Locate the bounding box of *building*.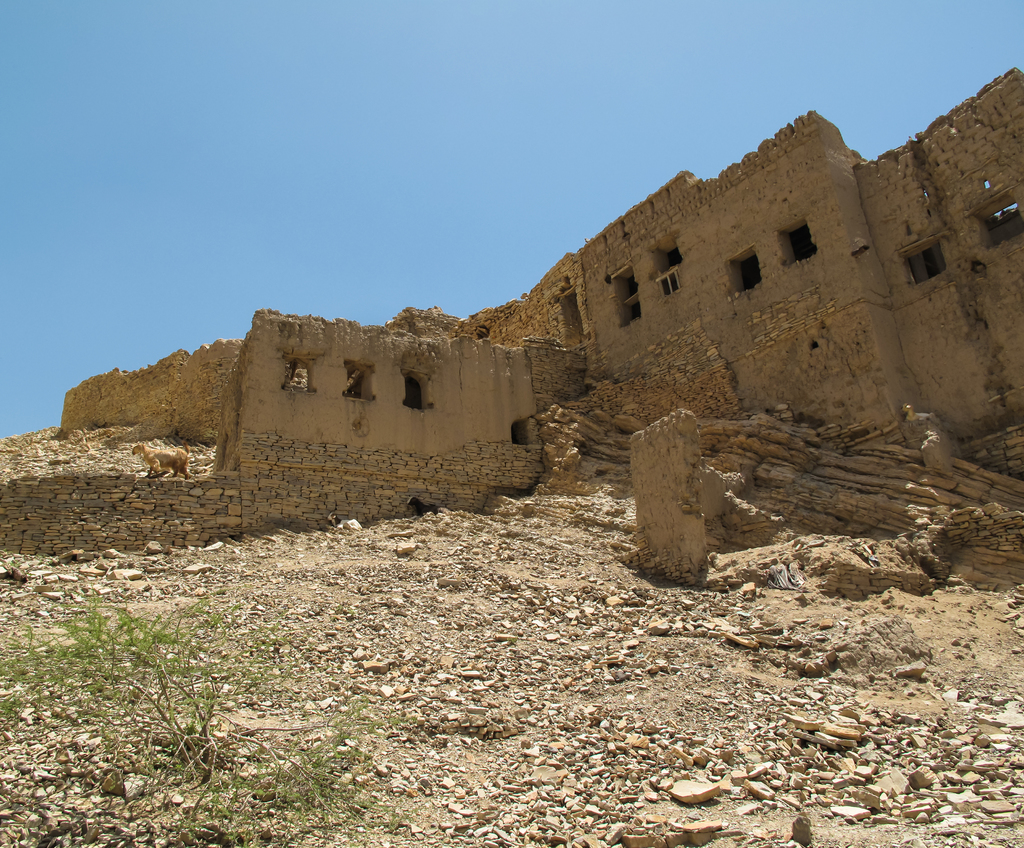
Bounding box: <bbox>0, 68, 1023, 600</bbox>.
